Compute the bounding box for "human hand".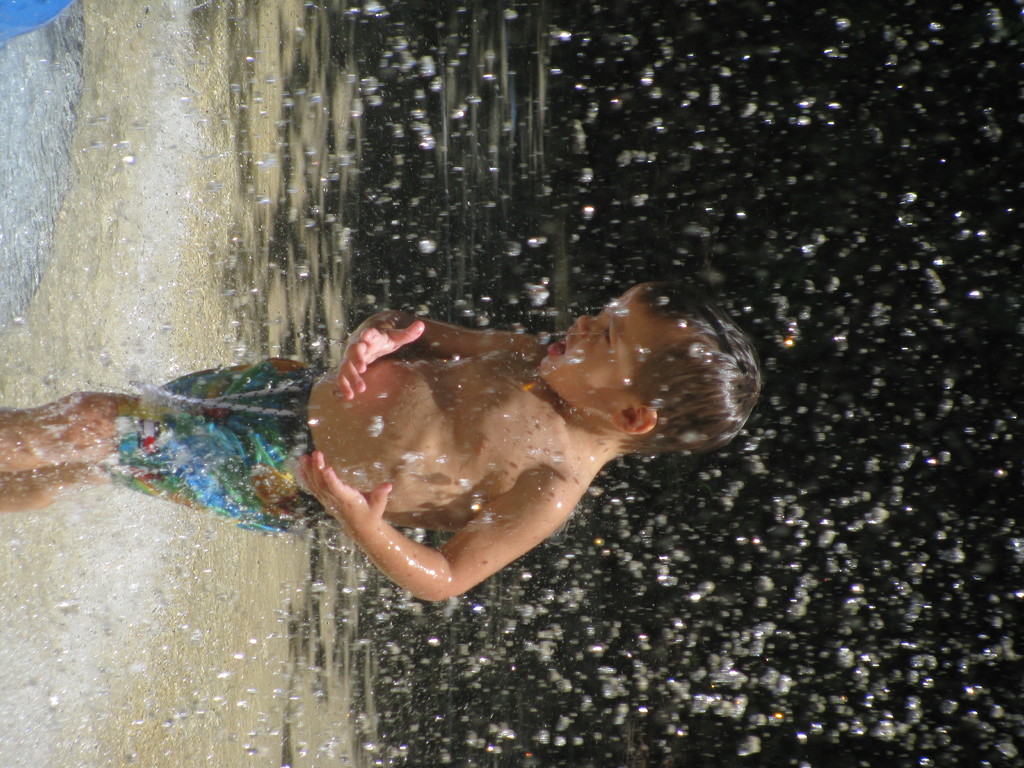
crop(327, 316, 415, 401).
